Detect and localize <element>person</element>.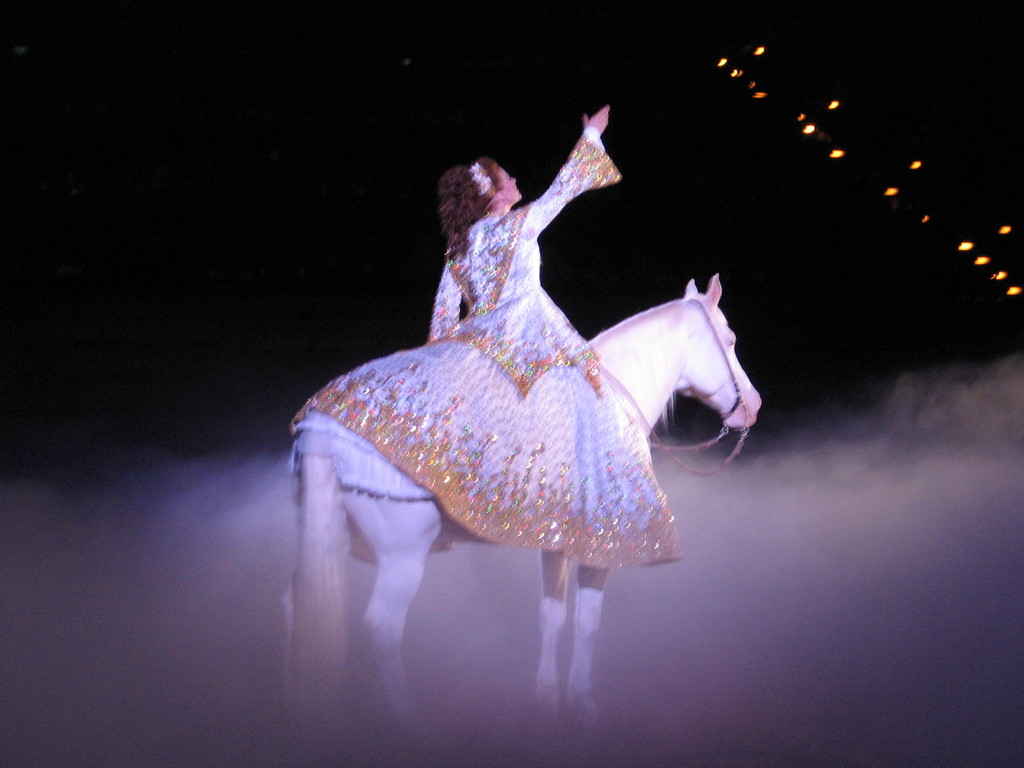
Localized at 308:97:760:594.
